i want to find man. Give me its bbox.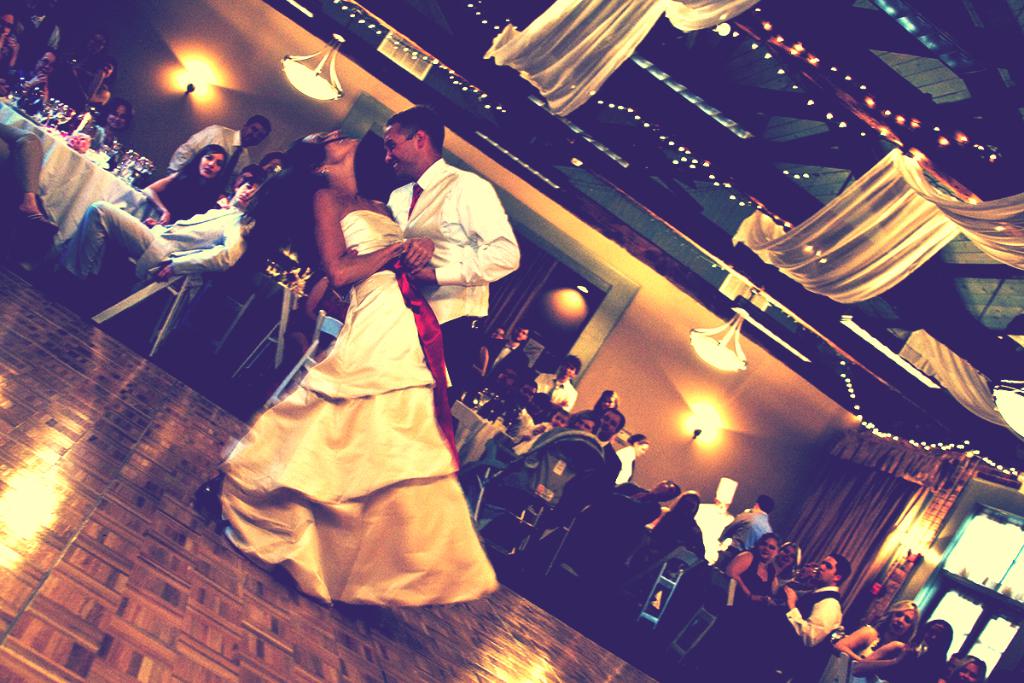
[x1=198, y1=105, x2=520, y2=501].
